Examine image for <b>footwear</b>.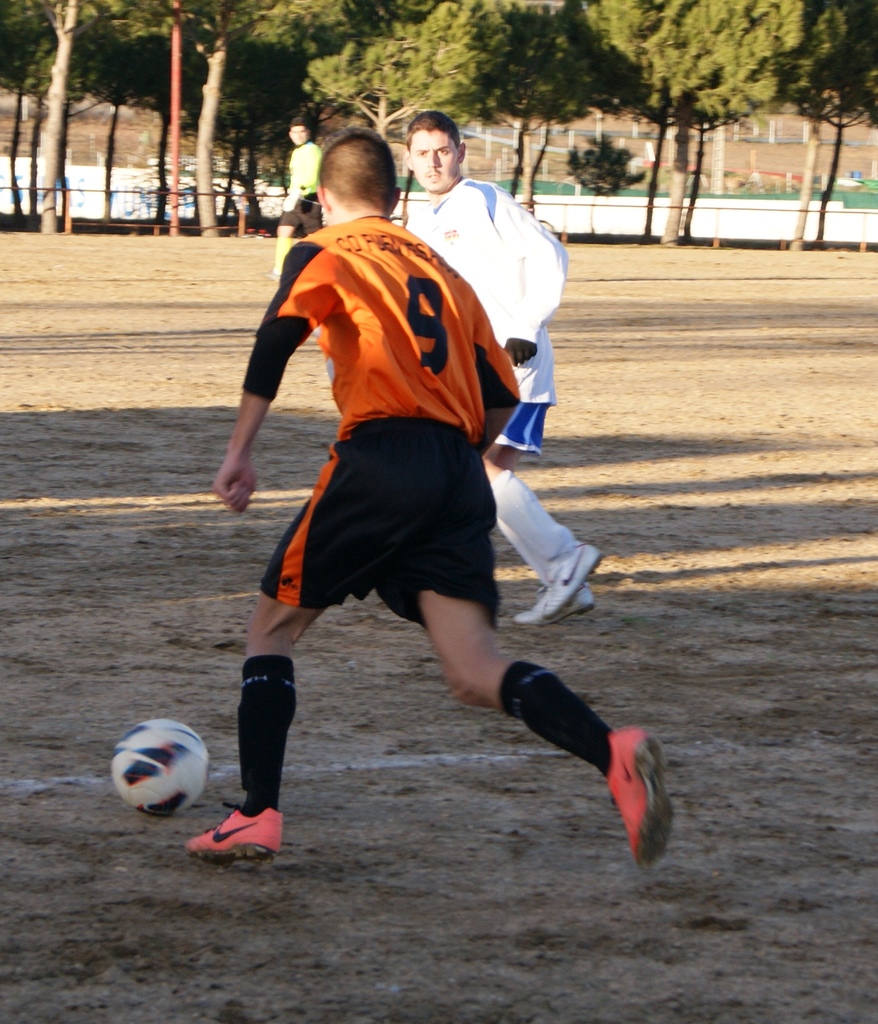
Examination result: left=573, top=705, right=668, bottom=849.
